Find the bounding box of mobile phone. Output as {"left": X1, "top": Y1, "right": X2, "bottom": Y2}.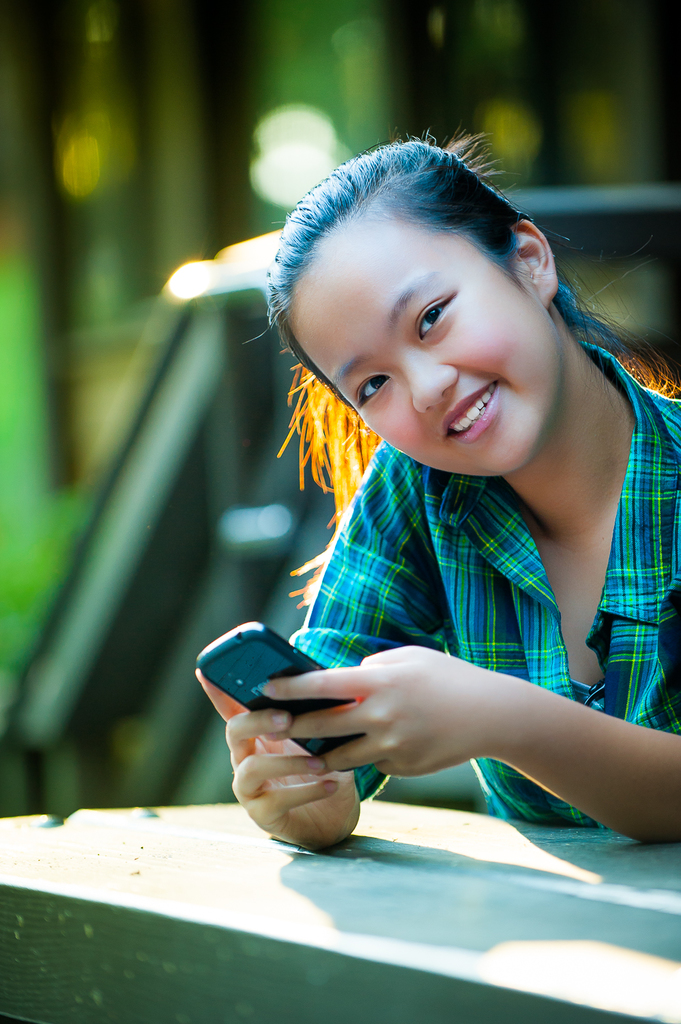
{"left": 192, "top": 618, "right": 365, "bottom": 760}.
